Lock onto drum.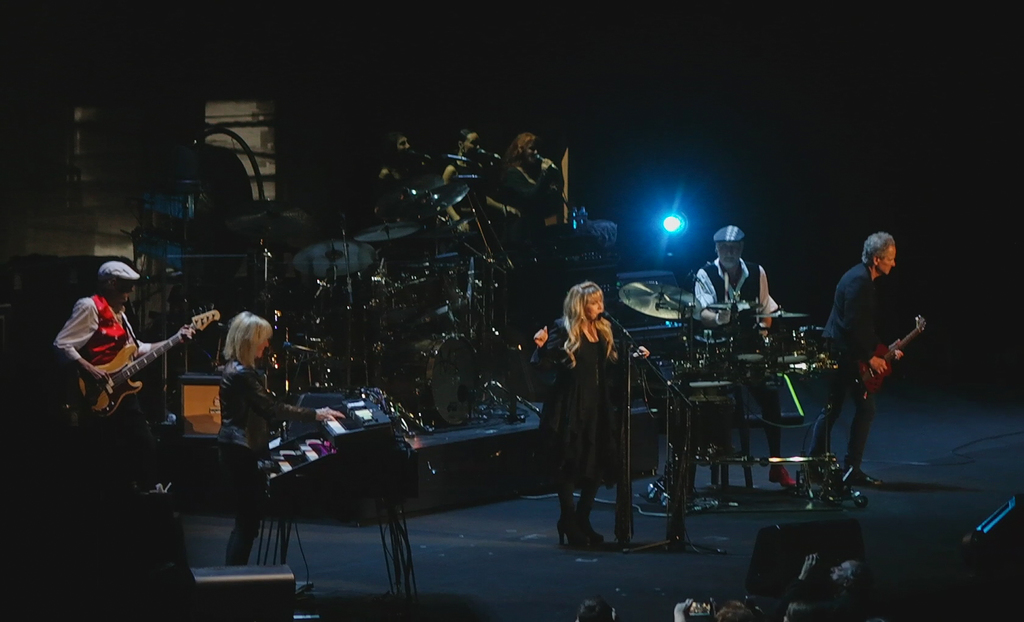
Locked: [x1=690, y1=397, x2=739, y2=461].
